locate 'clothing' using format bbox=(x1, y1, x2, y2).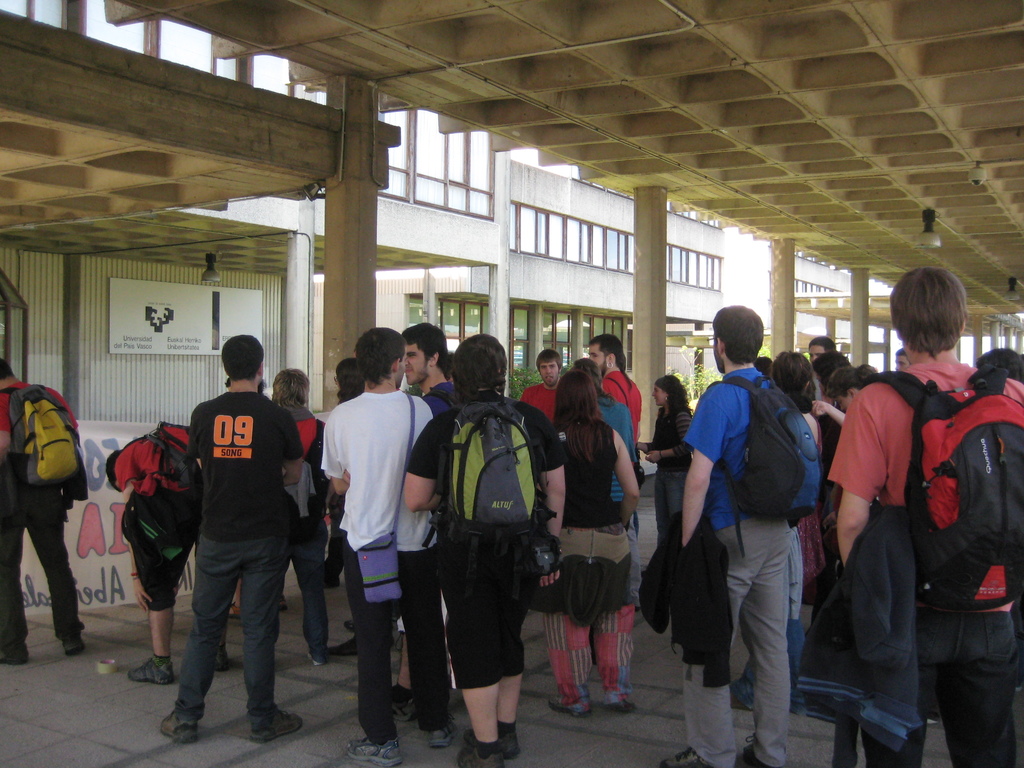
bbox=(323, 395, 430, 548).
